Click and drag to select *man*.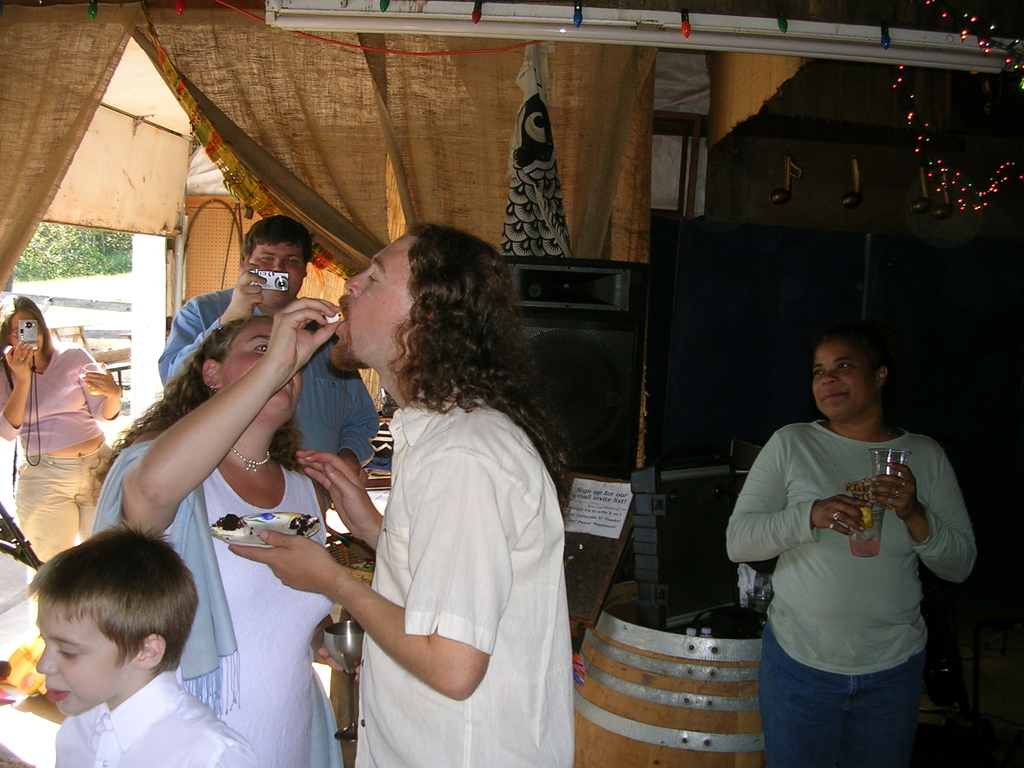
Selection: bbox=[154, 212, 384, 511].
